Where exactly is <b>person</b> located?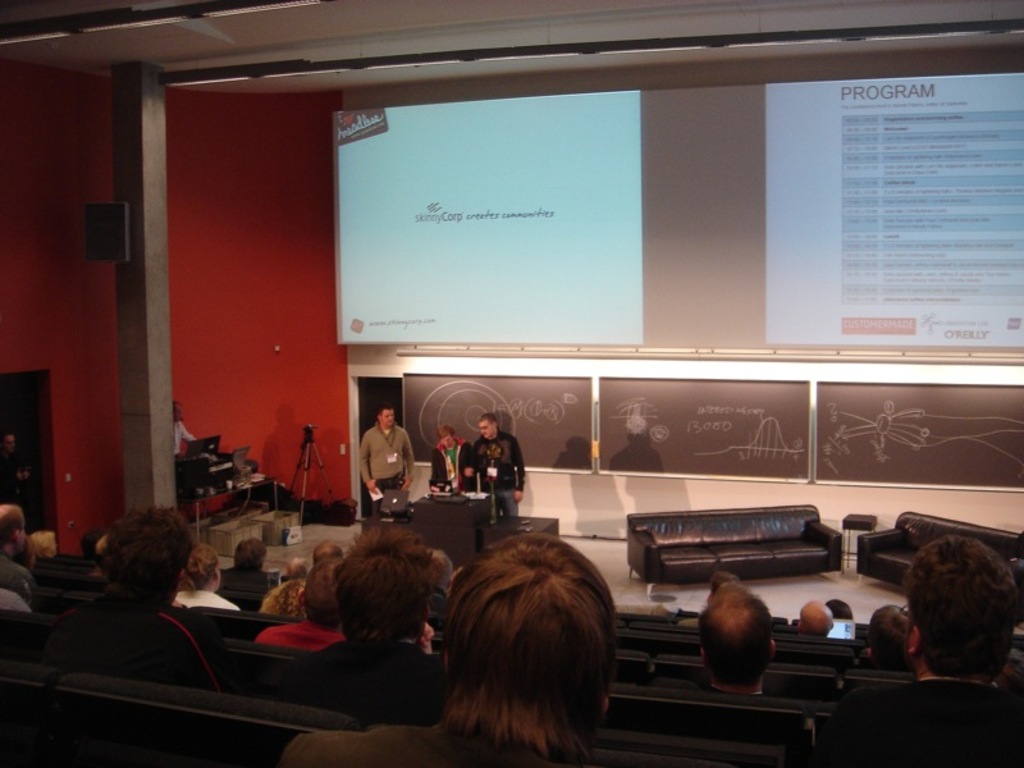
Its bounding box is box=[42, 508, 179, 684].
